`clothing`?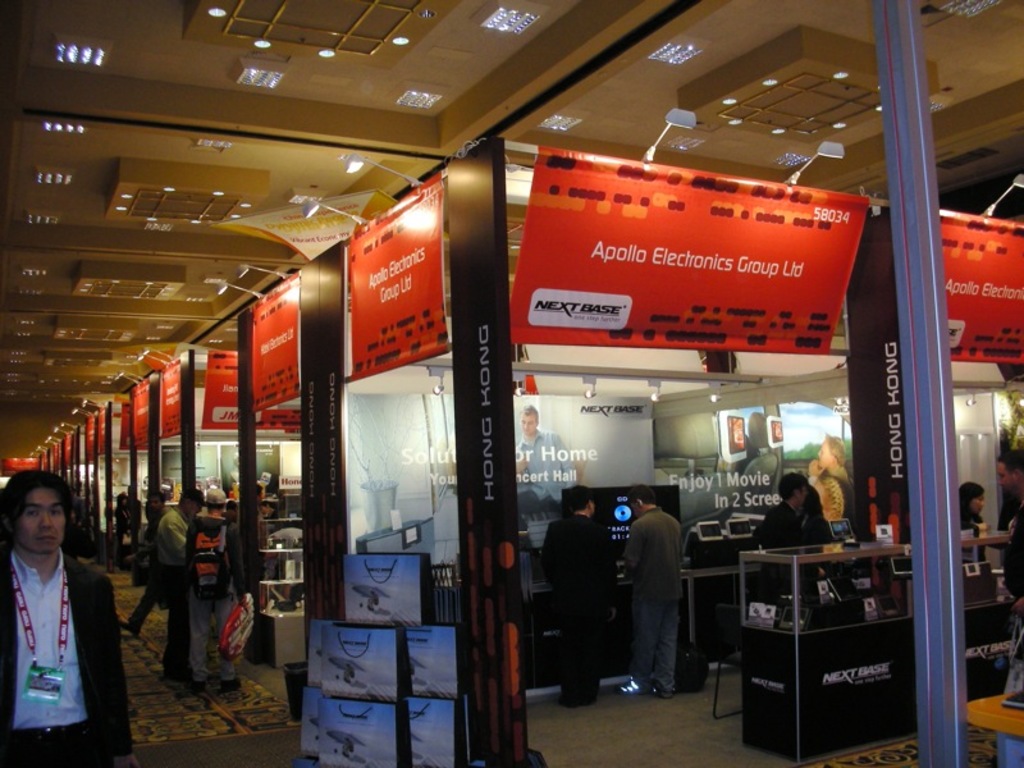
left=963, top=511, right=986, bottom=561
